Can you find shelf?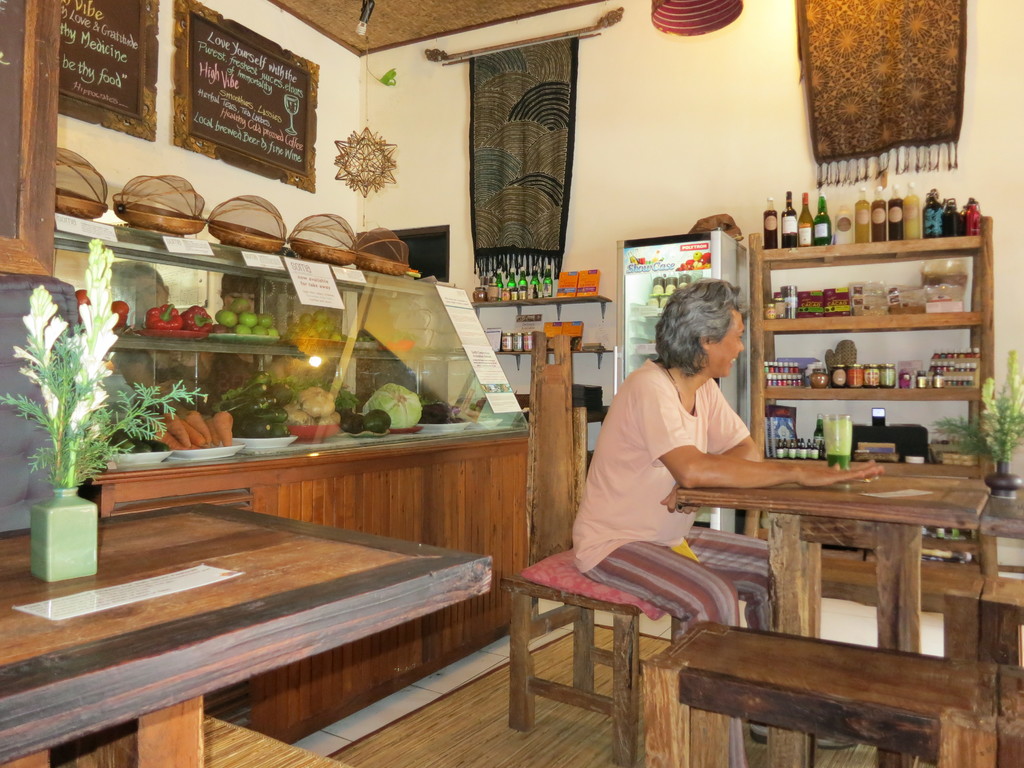
Yes, bounding box: 459:281:611:321.
